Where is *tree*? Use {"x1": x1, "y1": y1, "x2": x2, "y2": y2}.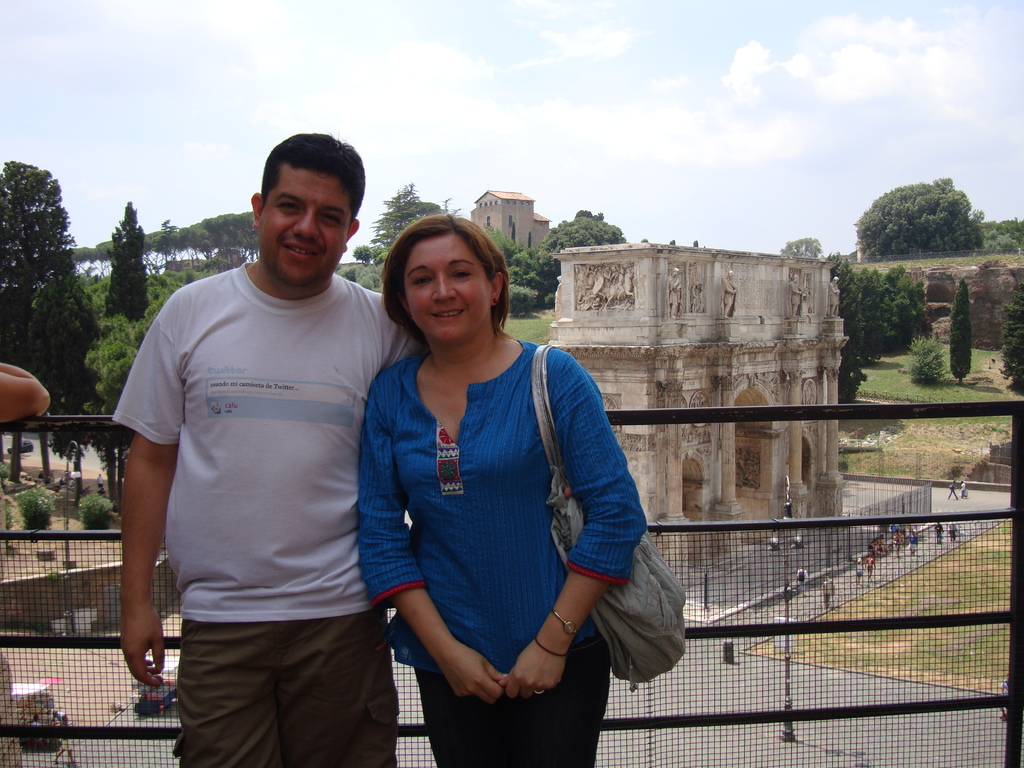
{"x1": 997, "y1": 279, "x2": 1023, "y2": 396}.
